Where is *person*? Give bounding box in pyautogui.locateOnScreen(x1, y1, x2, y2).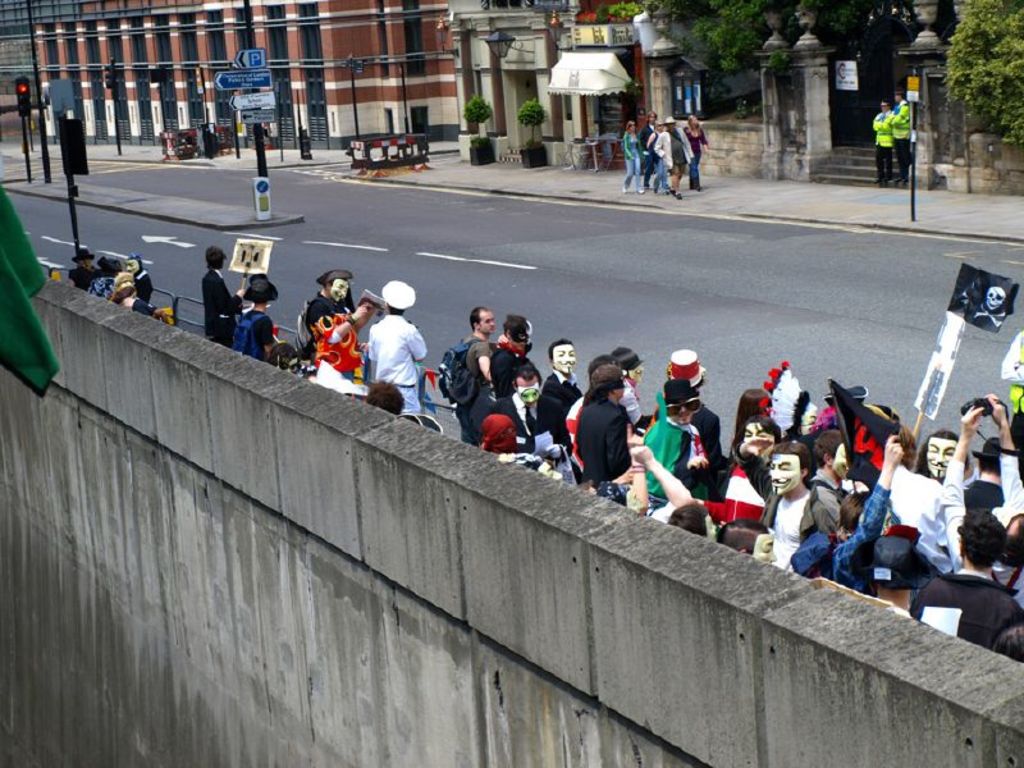
pyautogui.locateOnScreen(681, 114, 713, 193).
